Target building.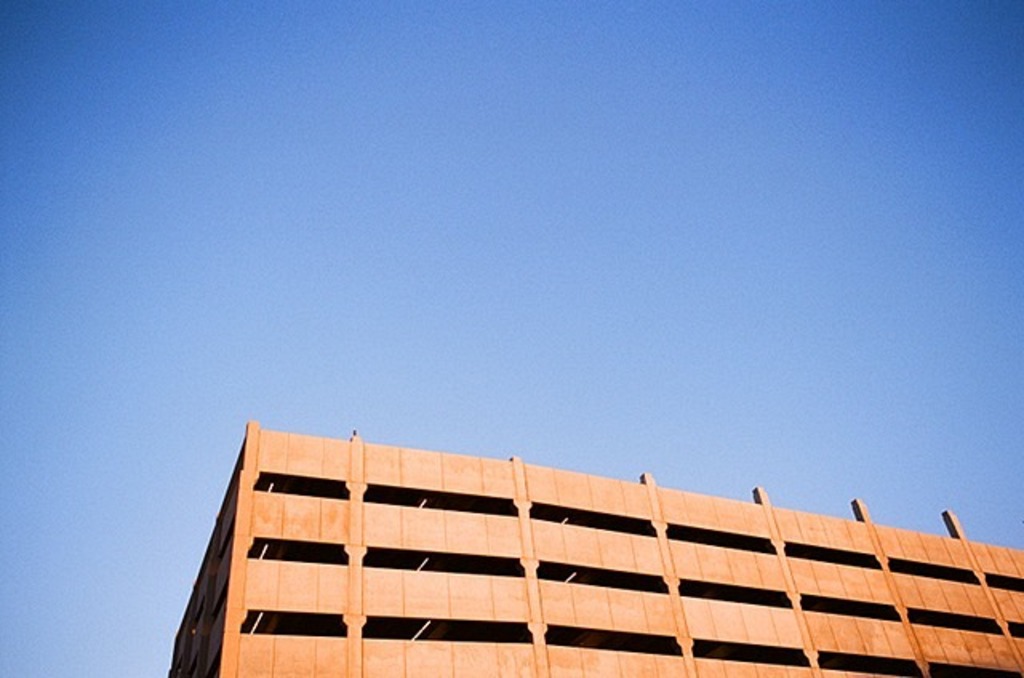
Target region: (x1=160, y1=416, x2=1022, y2=676).
